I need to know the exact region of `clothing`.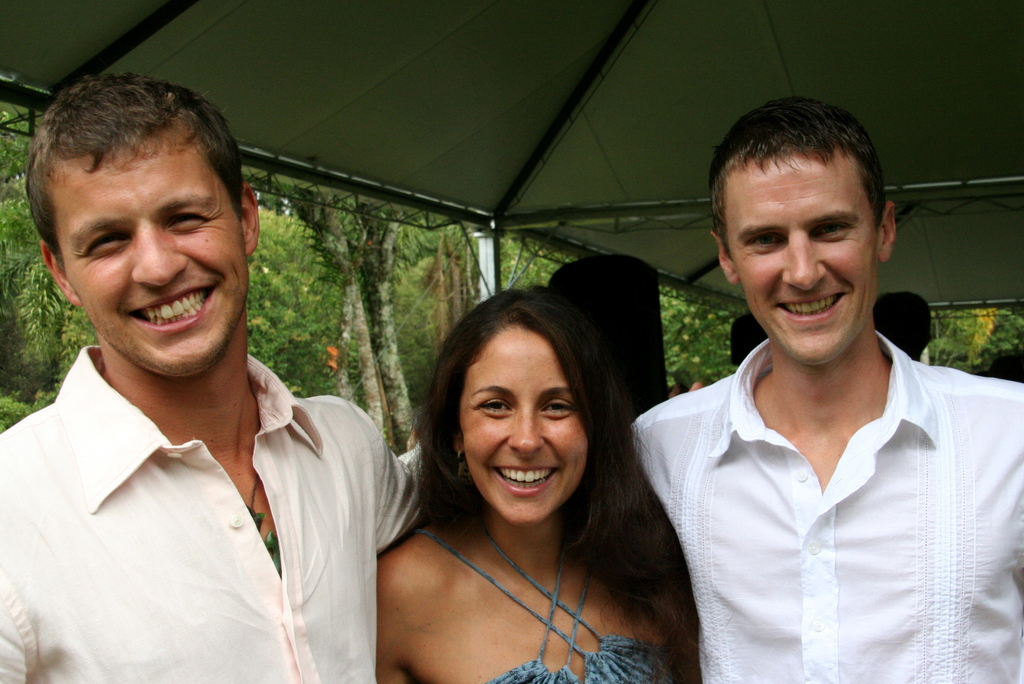
Region: l=626, t=331, r=1023, b=683.
